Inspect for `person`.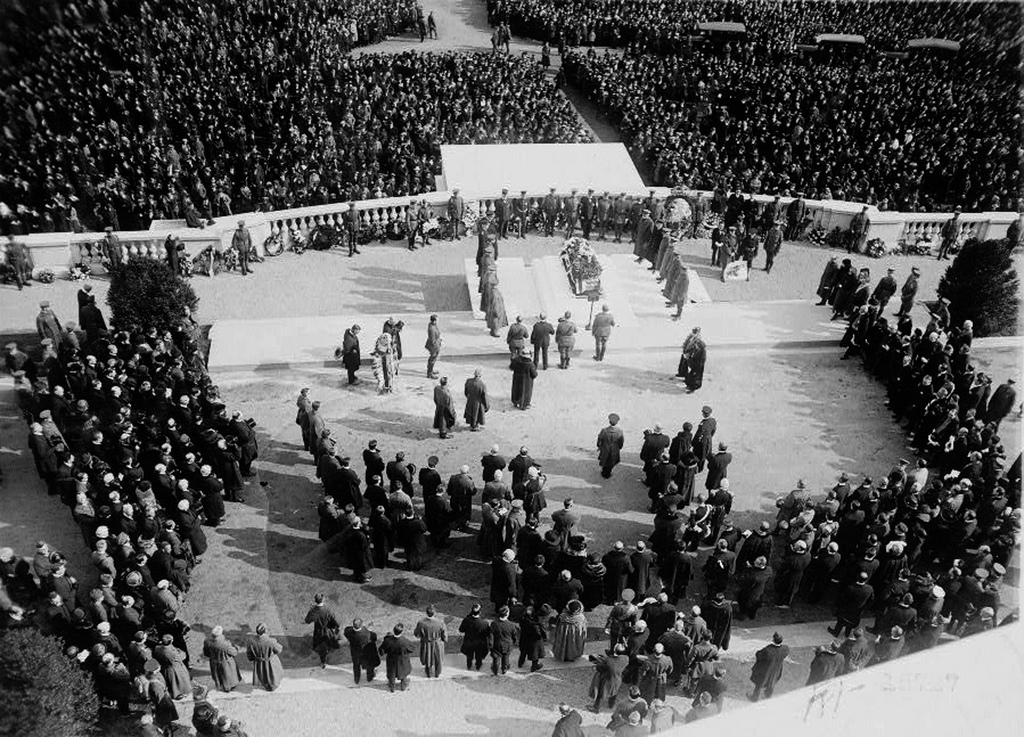
Inspection: box=[413, 605, 448, 678].
